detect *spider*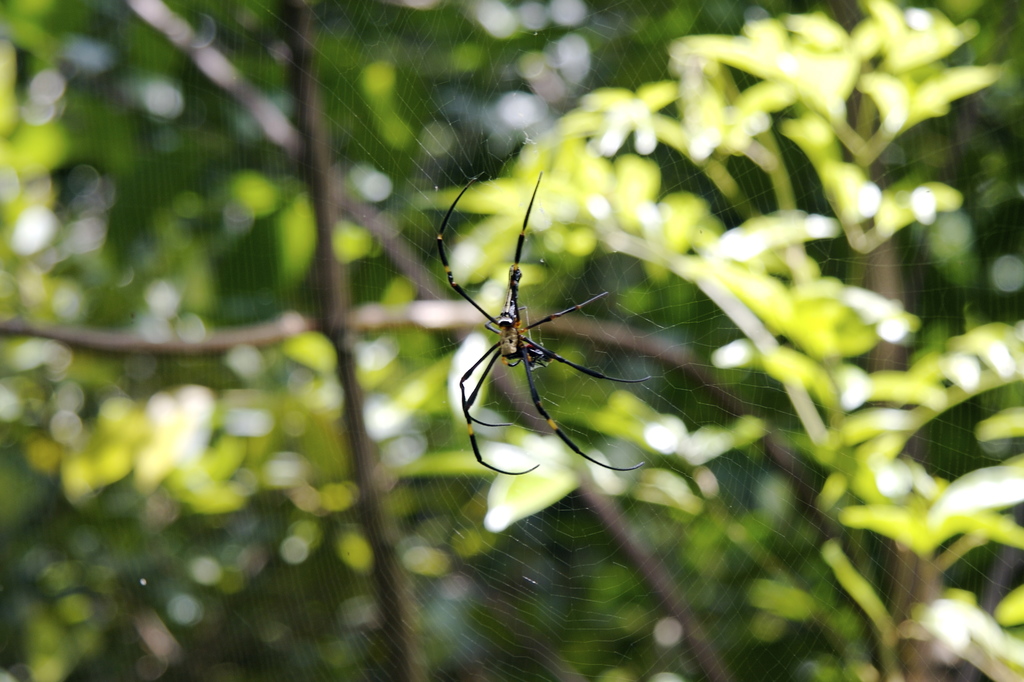
(441, 168, 648, 479)
